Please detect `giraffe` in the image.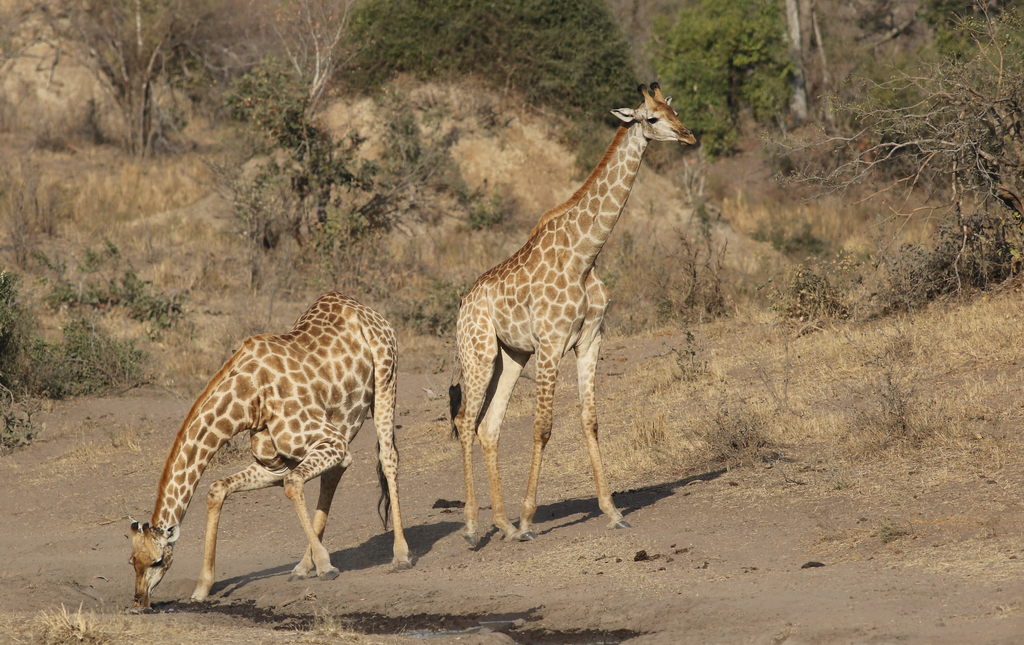
440:92:691:557.
